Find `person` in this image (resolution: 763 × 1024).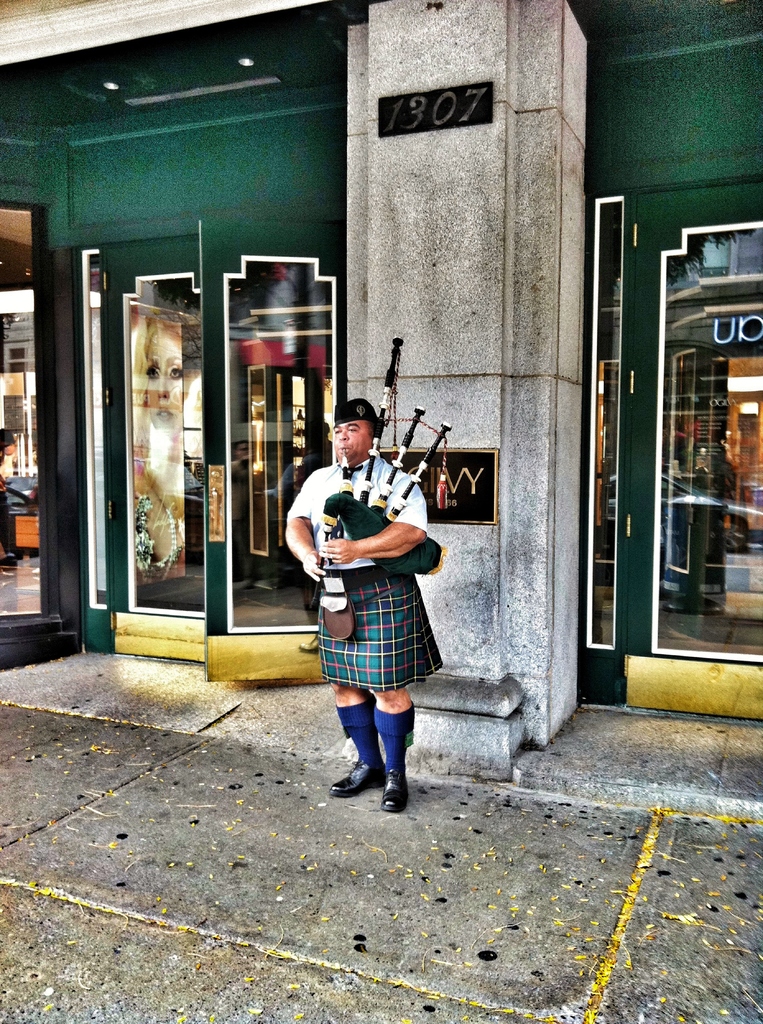
detection(132, 304, 179, 568).
